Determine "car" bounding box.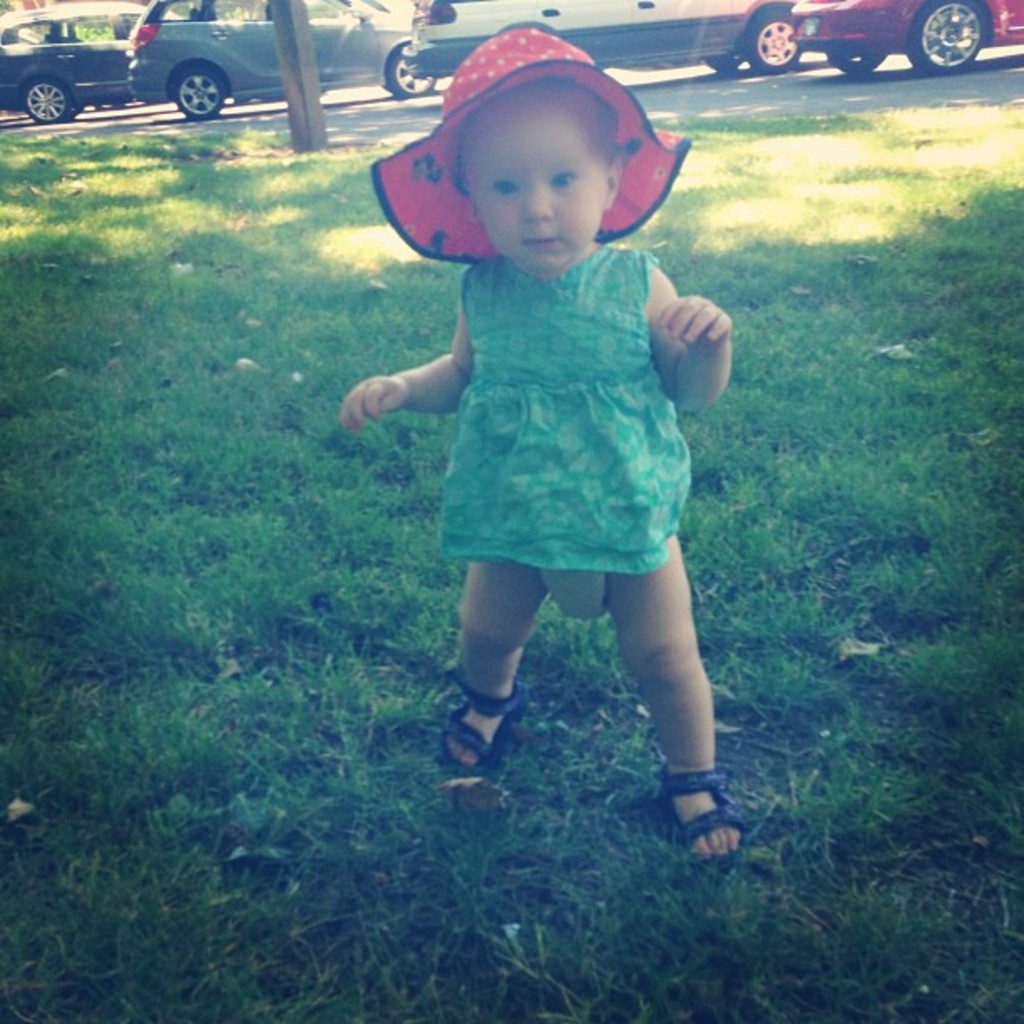
Determined: [left=402, top=0, right=796, bottom=72].
